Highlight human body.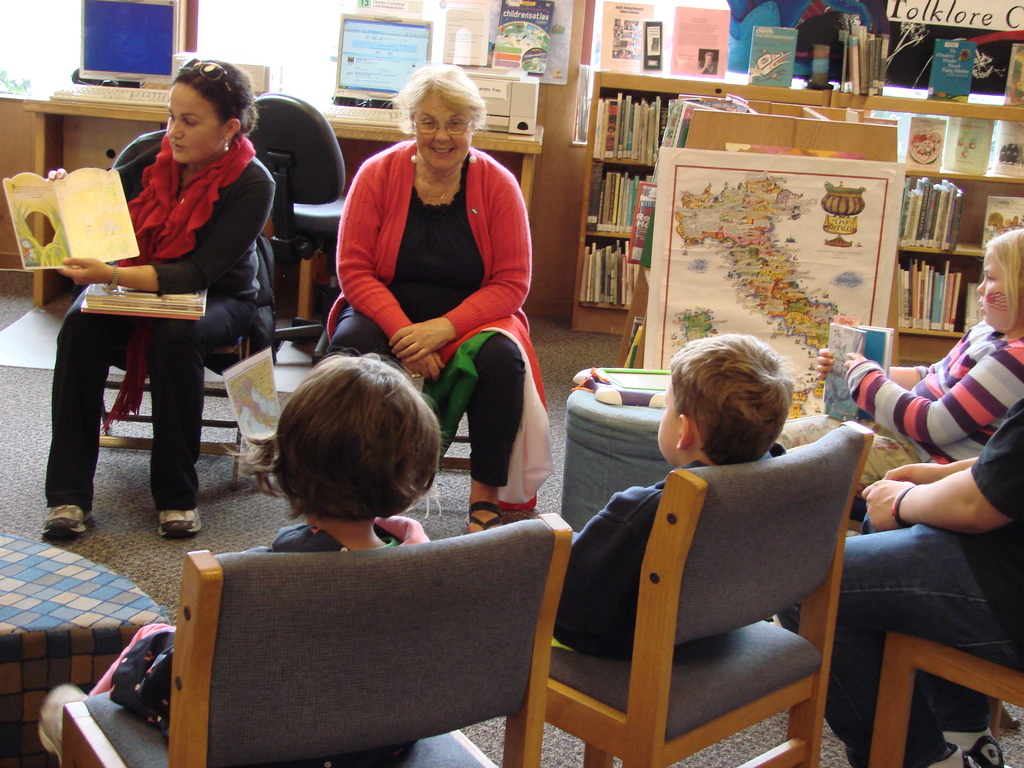
Highlighted region: box(783, 403, 1023, 767).
